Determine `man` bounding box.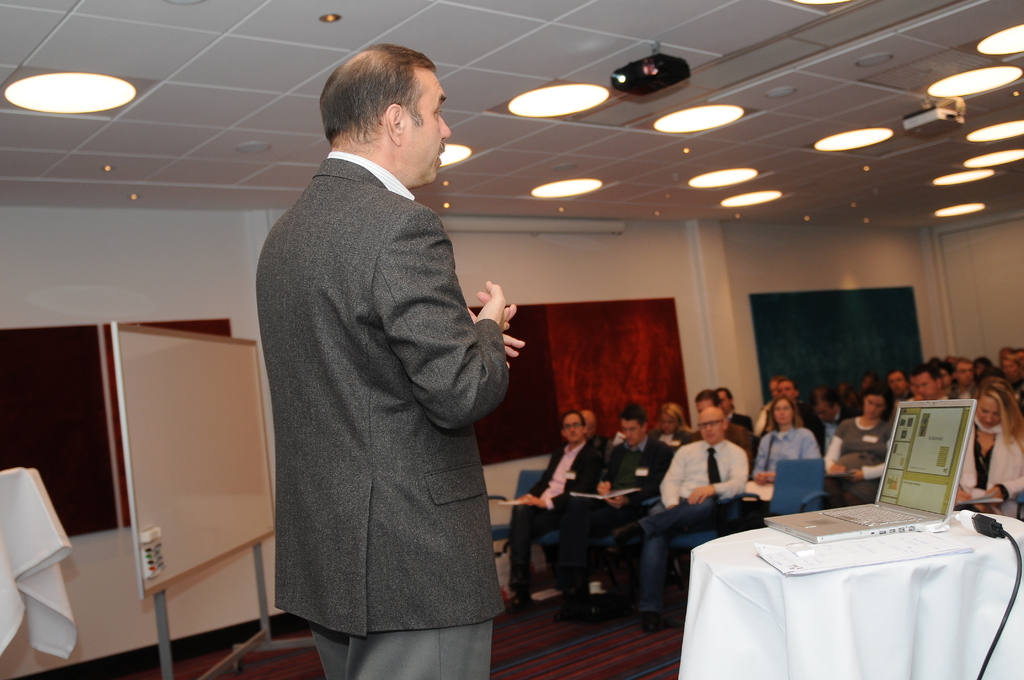
Determined: pyautogui.locateOnScreen(765, 382, 821, 449).
